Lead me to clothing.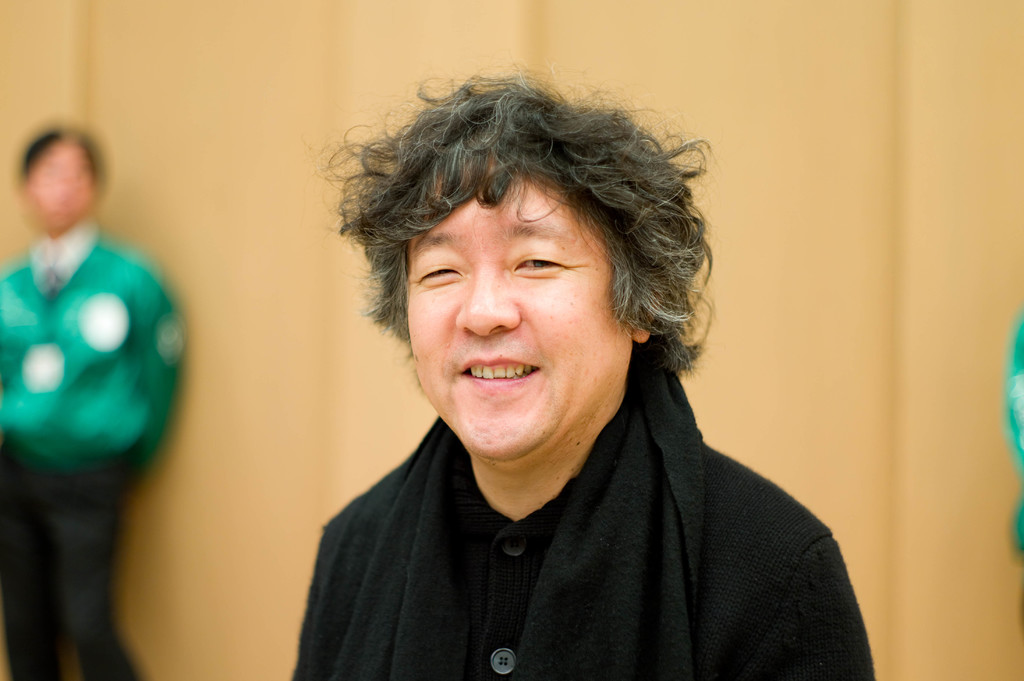
Lead to [x1=1, y1=220, x2=184, y2=680].
